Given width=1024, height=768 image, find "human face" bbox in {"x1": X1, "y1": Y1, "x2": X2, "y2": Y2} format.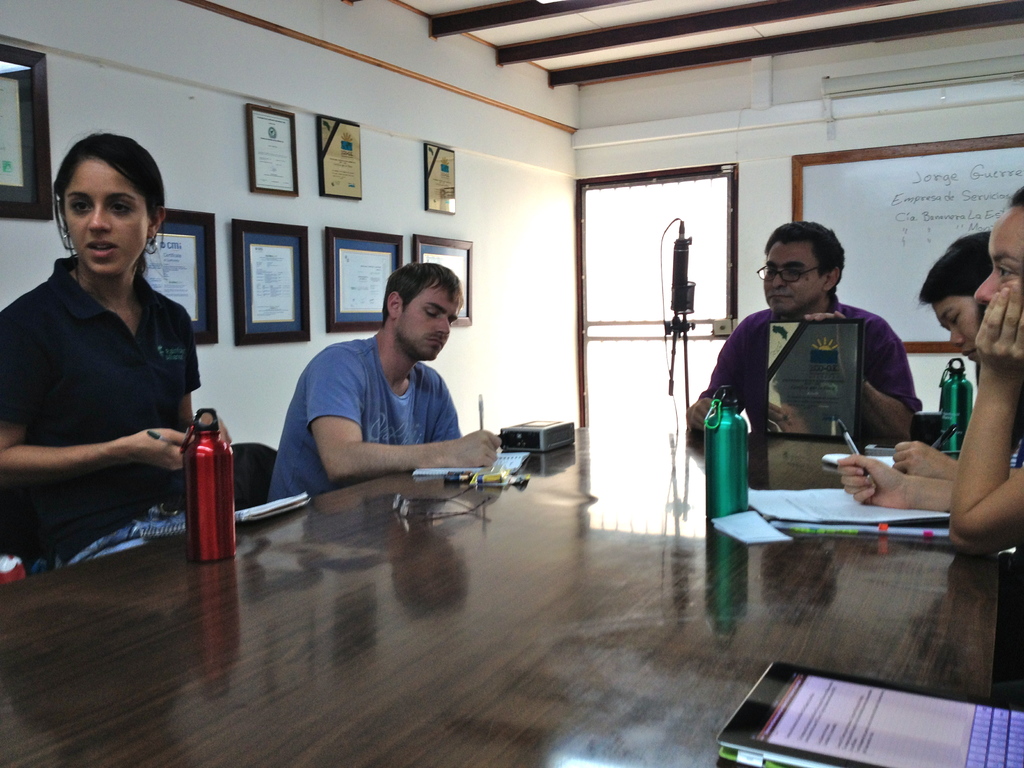
{"x1": 758, "y1": 230, "x2": 824, "y2": 318}.
